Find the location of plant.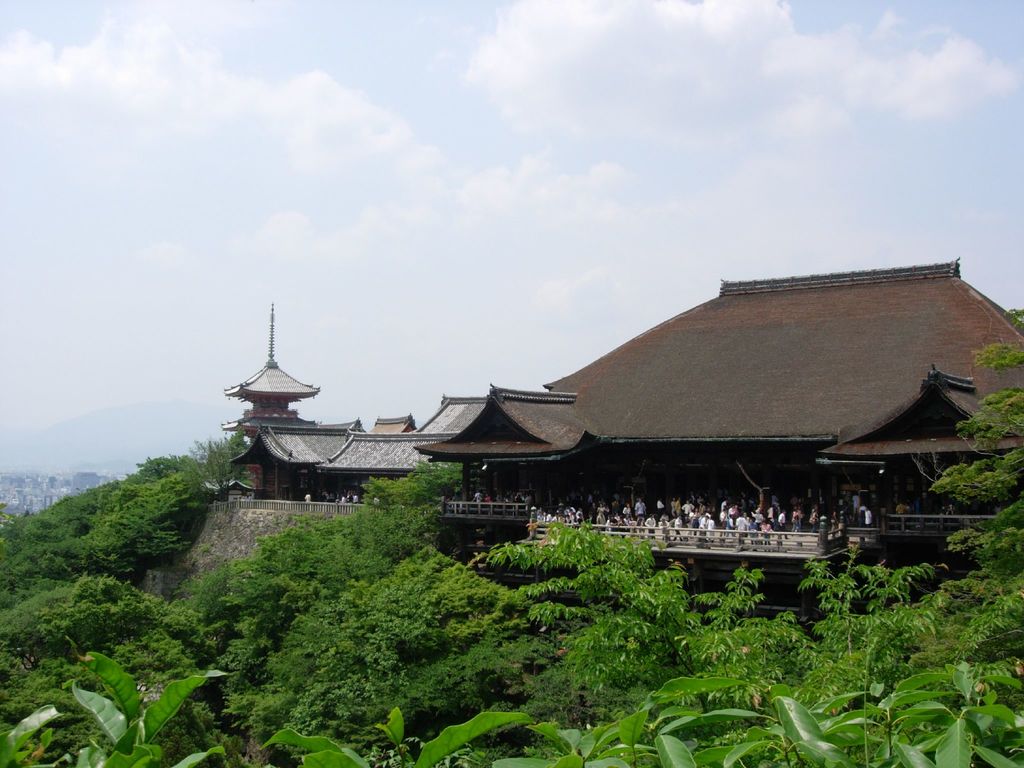
Location: detection(491, 528, 704, 654).
